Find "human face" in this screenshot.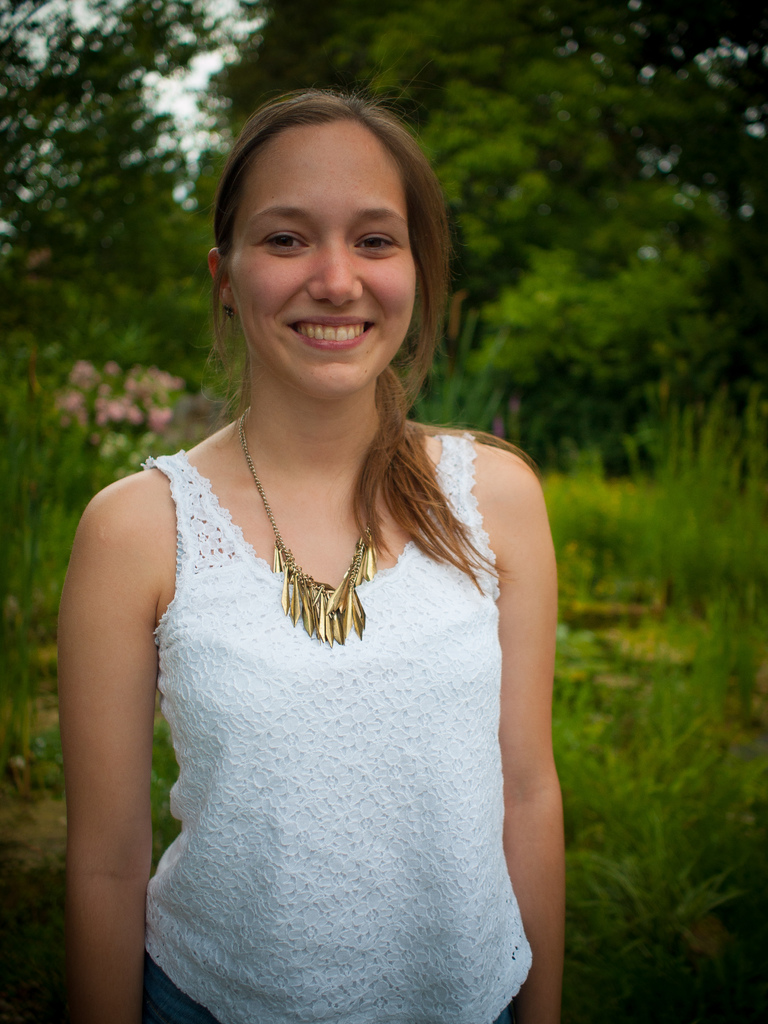
The bounding box for "human face" is pyautogui.locateOnScreen(231, 127, 415, 399).
